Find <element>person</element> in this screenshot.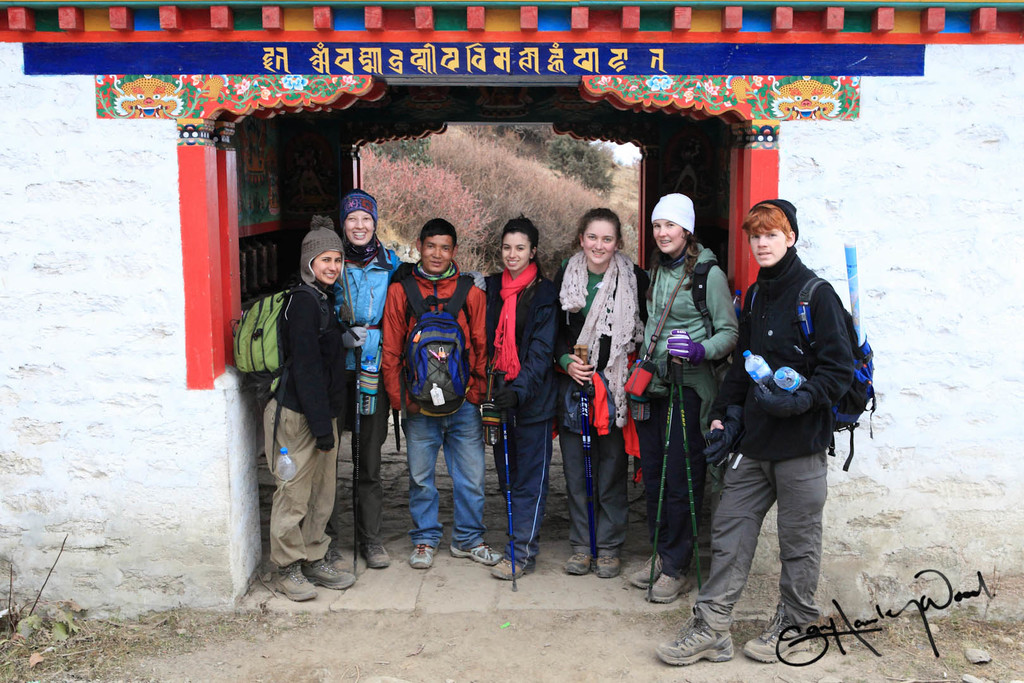
The bounding box for <element>person</element> is 330,191,411,572.
